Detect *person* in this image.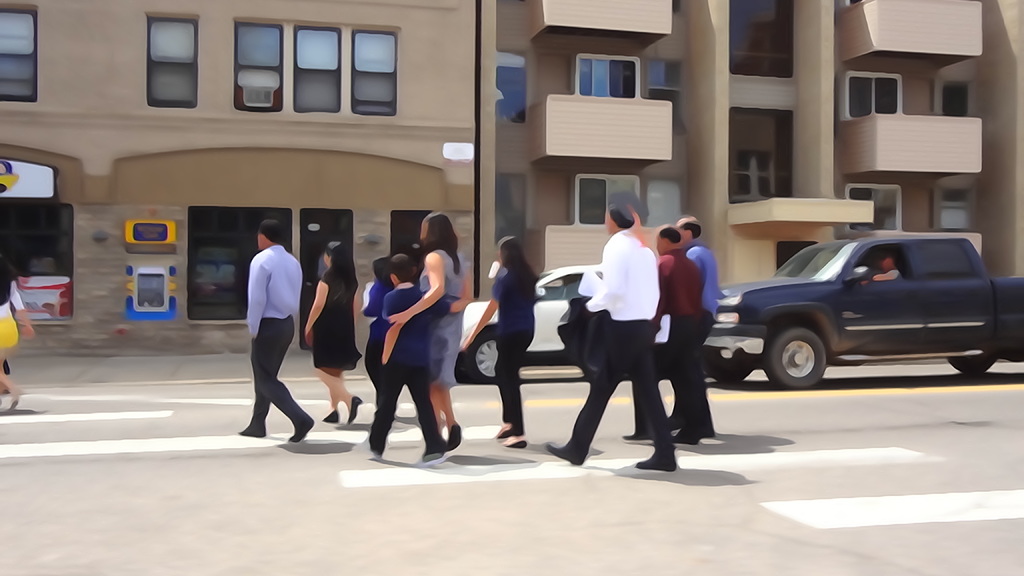
Detection: [676, 214, 729, 439].
